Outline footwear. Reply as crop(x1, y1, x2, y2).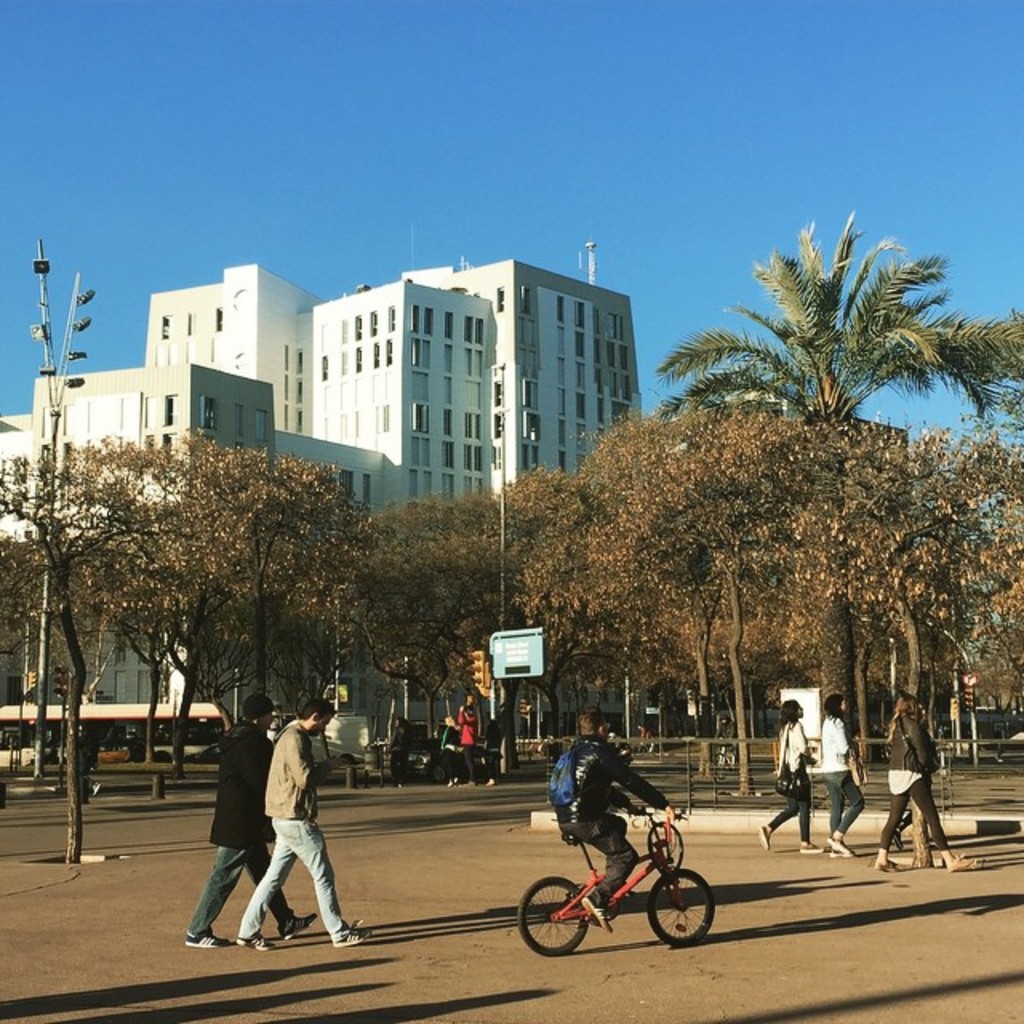
crop(330, 920, 371, 946).
